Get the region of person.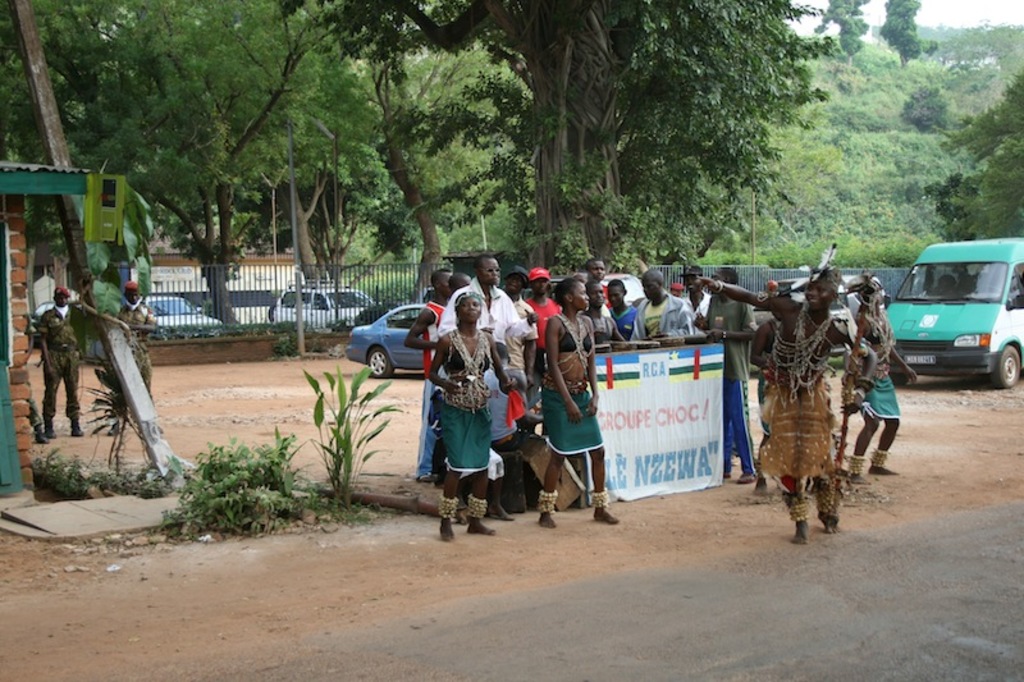
bbox=[668, 279, 680, 301].
